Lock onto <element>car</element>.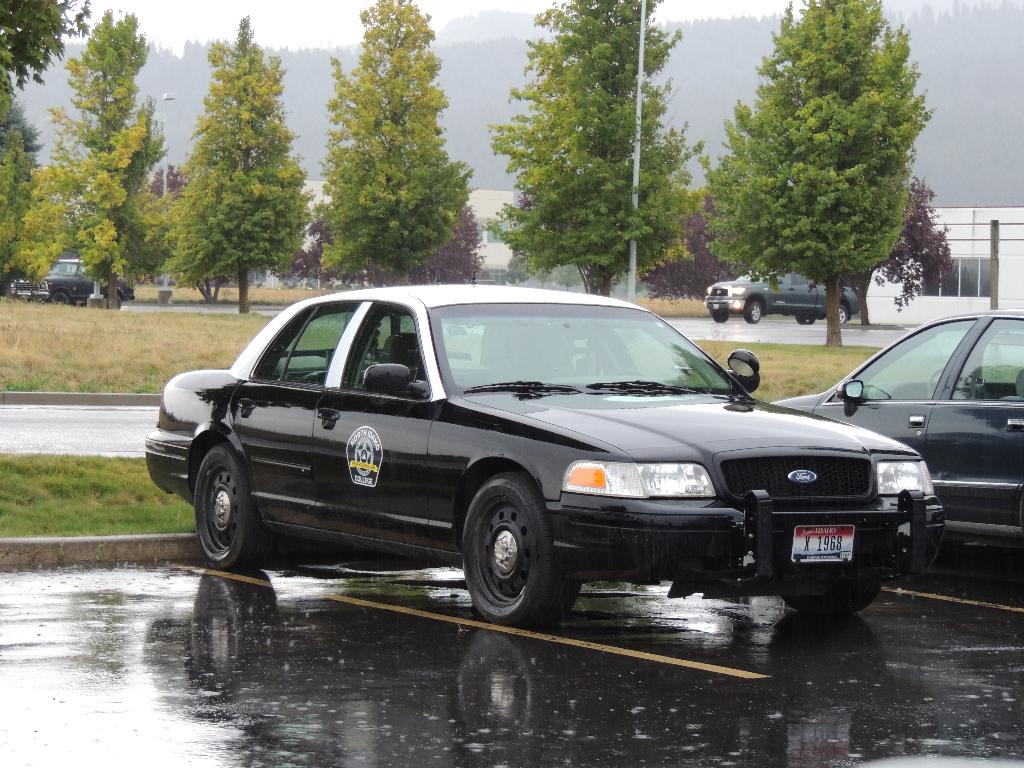
Locked: <region>702, 269, 865, 320</region>.
